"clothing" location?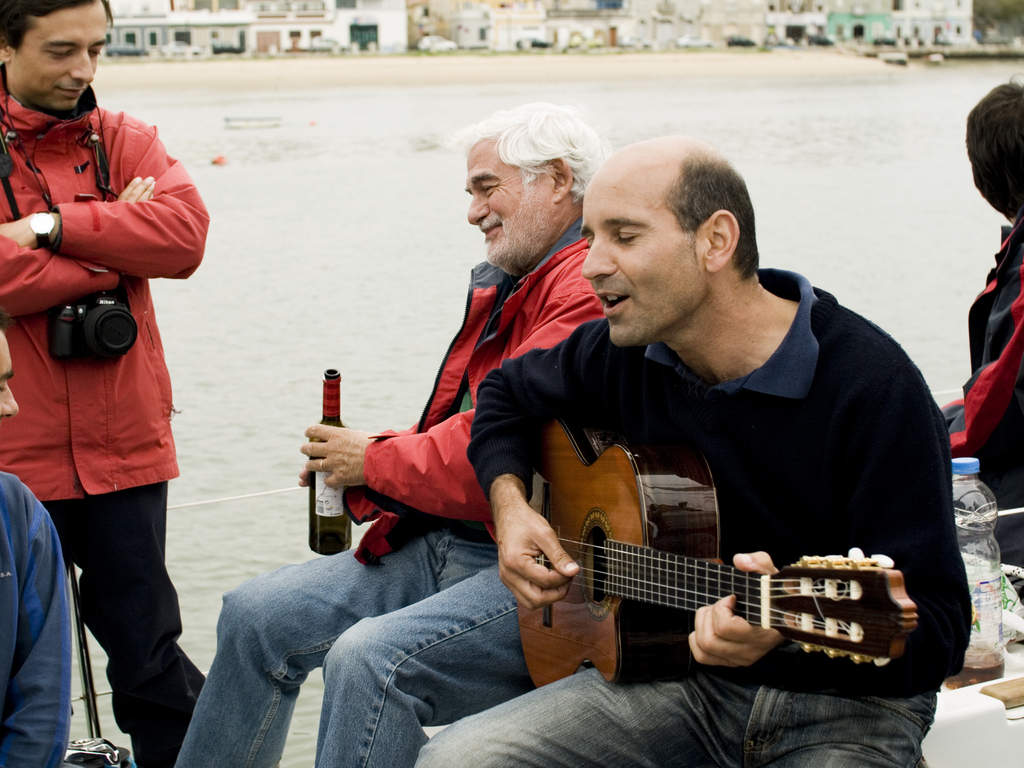
[0, 470, 74, 767]
